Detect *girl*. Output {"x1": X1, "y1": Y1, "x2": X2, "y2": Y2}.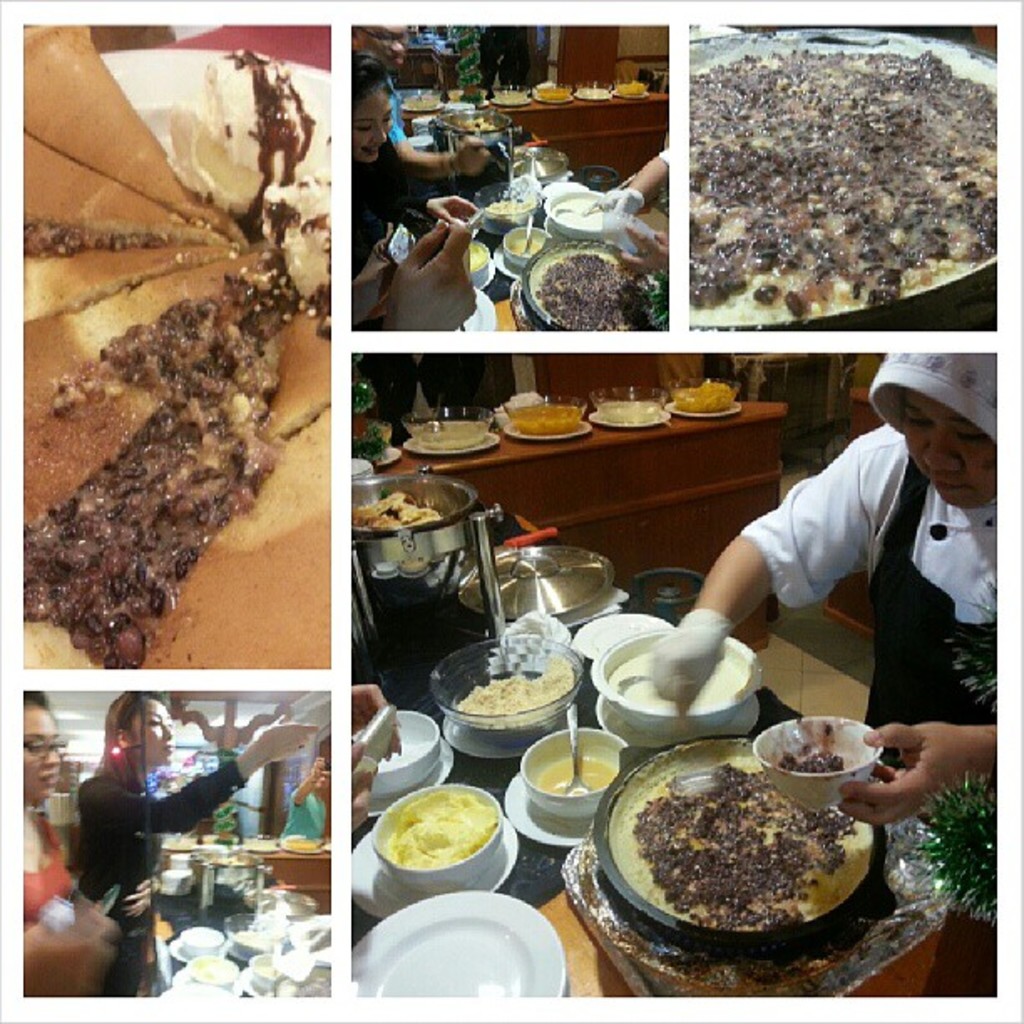
{"x1": 351, "y1": 54, "x2": 489, "y2": 276}.
